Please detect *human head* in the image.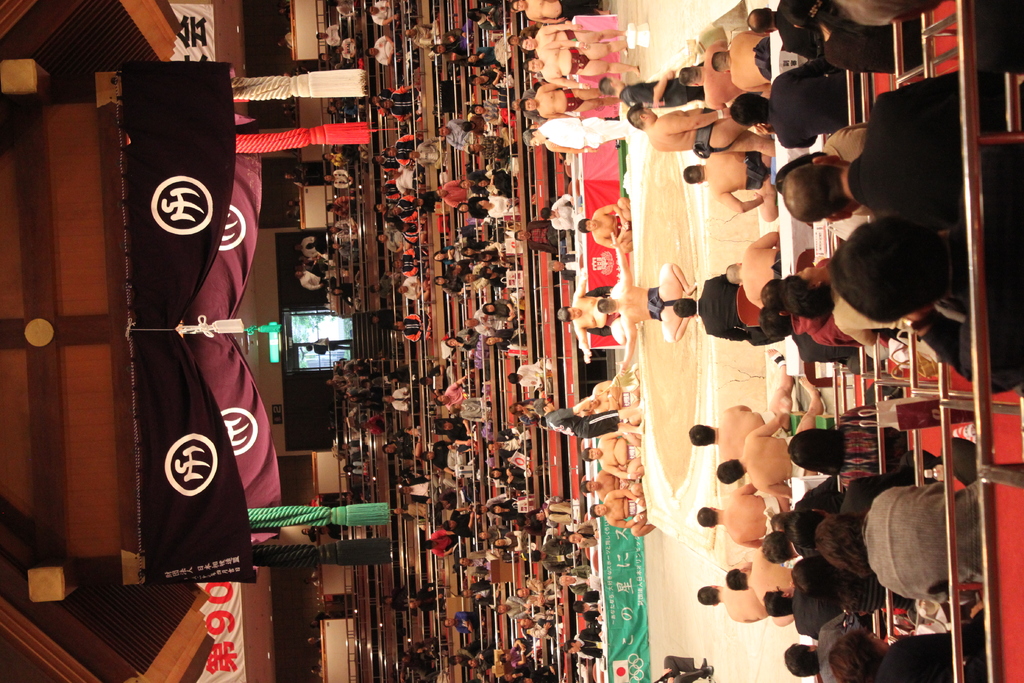
442 618 456 628.
